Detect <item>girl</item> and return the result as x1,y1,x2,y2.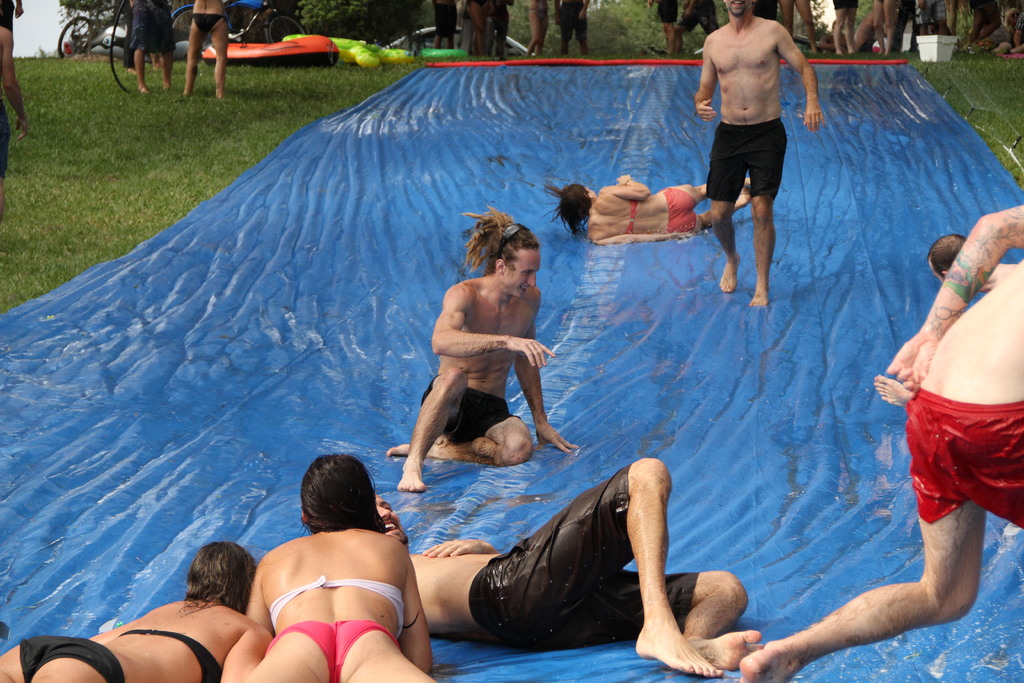
223,447,447,682.
